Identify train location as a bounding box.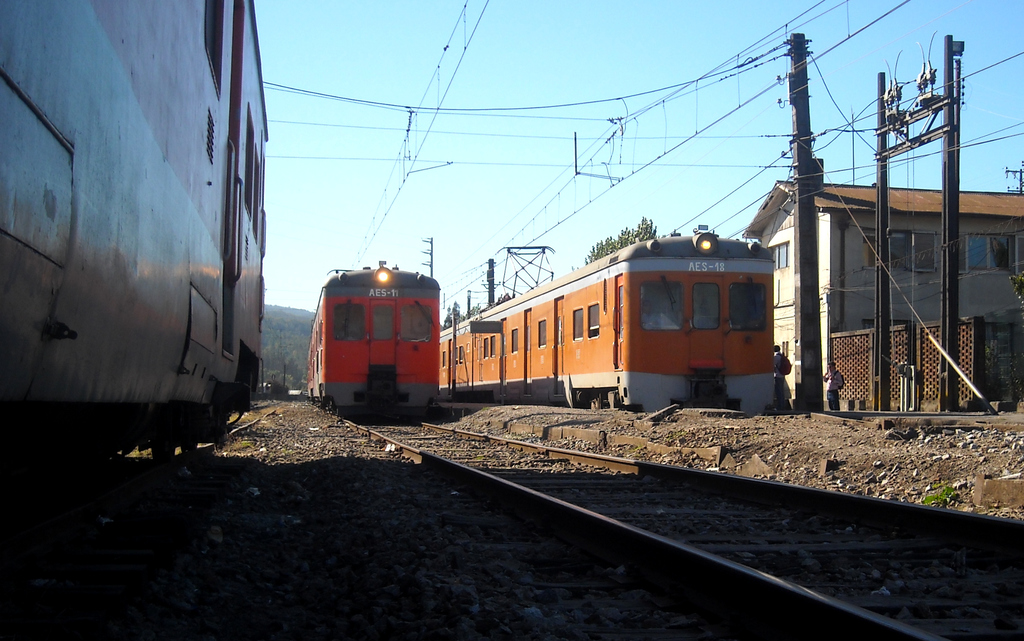
x1=0 y1=0 x2=275 y2=481.
